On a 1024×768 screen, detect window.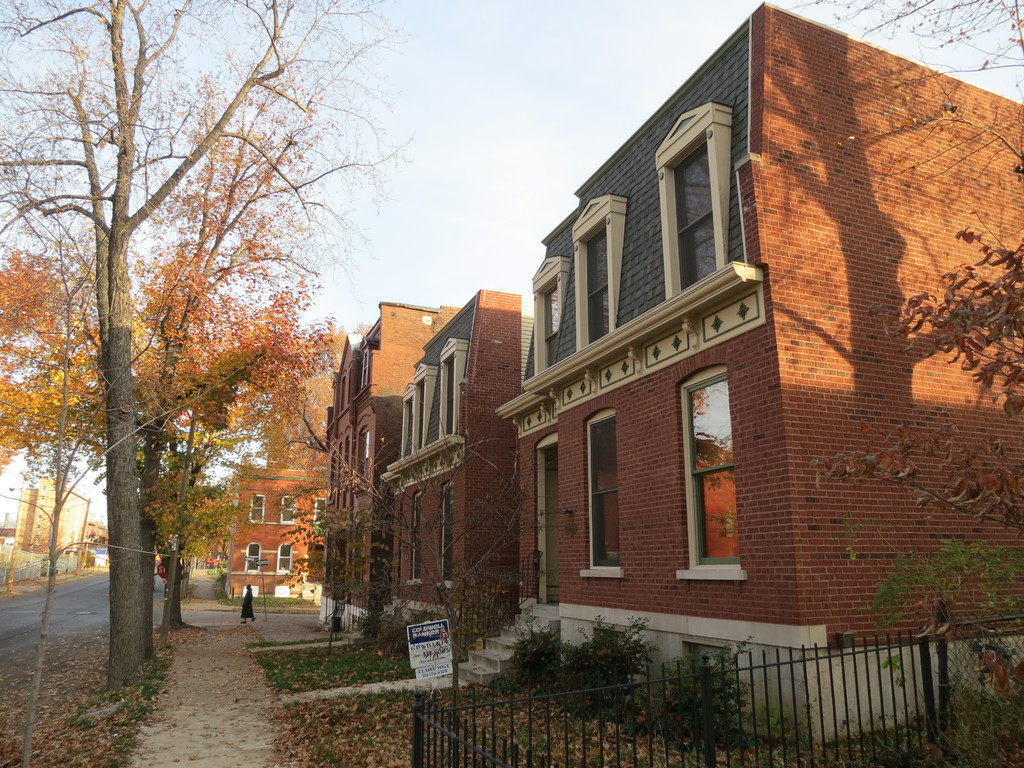
[left=436, top=484, right=454, bottom=584].
